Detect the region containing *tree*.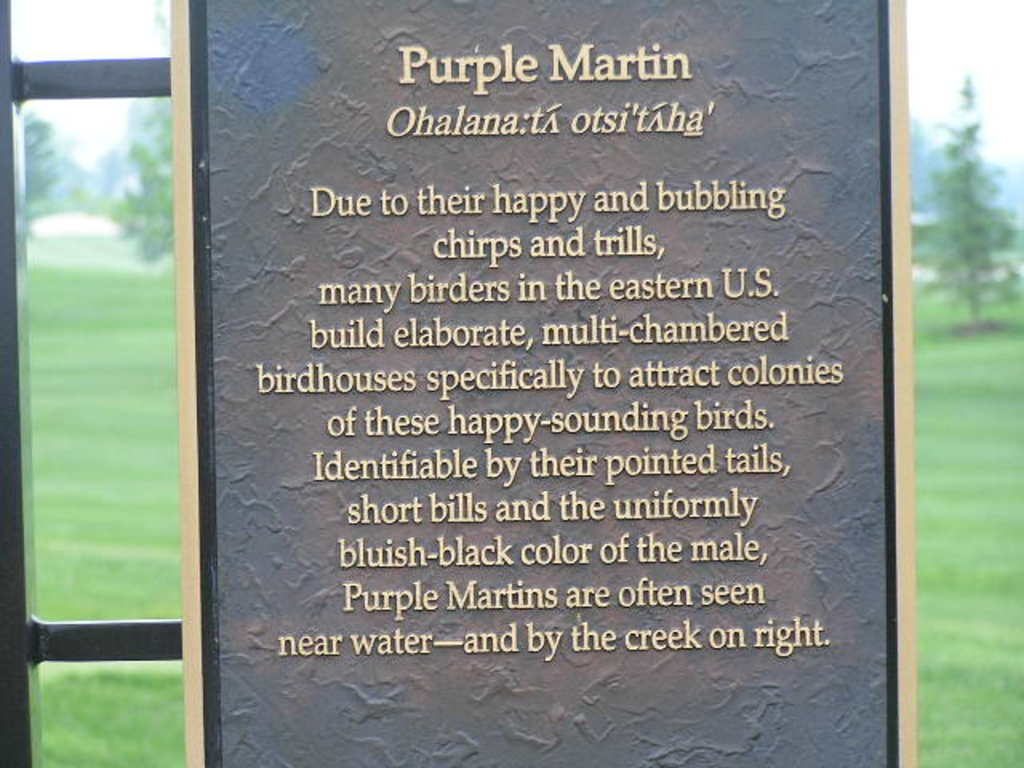
l=8, t=114, r=67, b=254.
